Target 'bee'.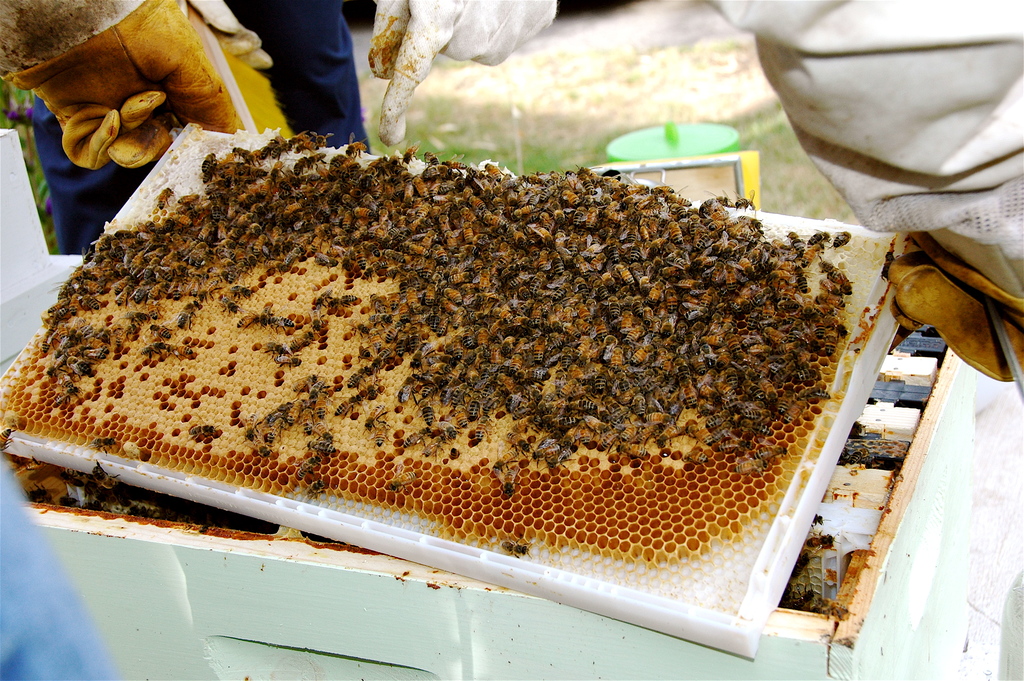
Target region: Rect(140, 322, 173, 341).
